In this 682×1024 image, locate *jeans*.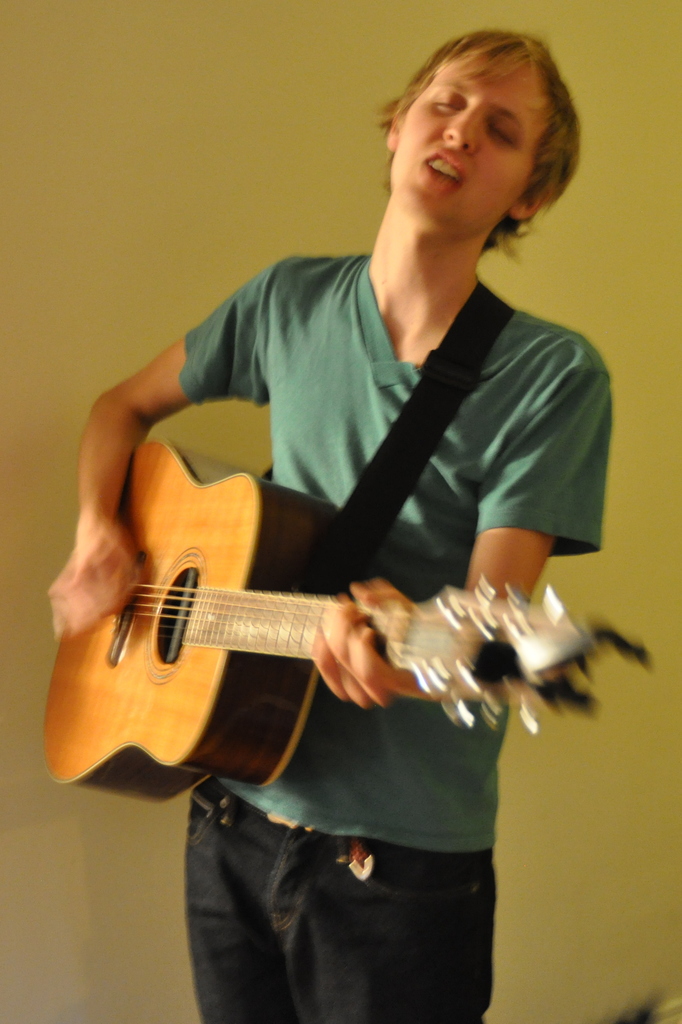
Bounding box: <bbox>180, 771, 495, 1023</bbox>.
